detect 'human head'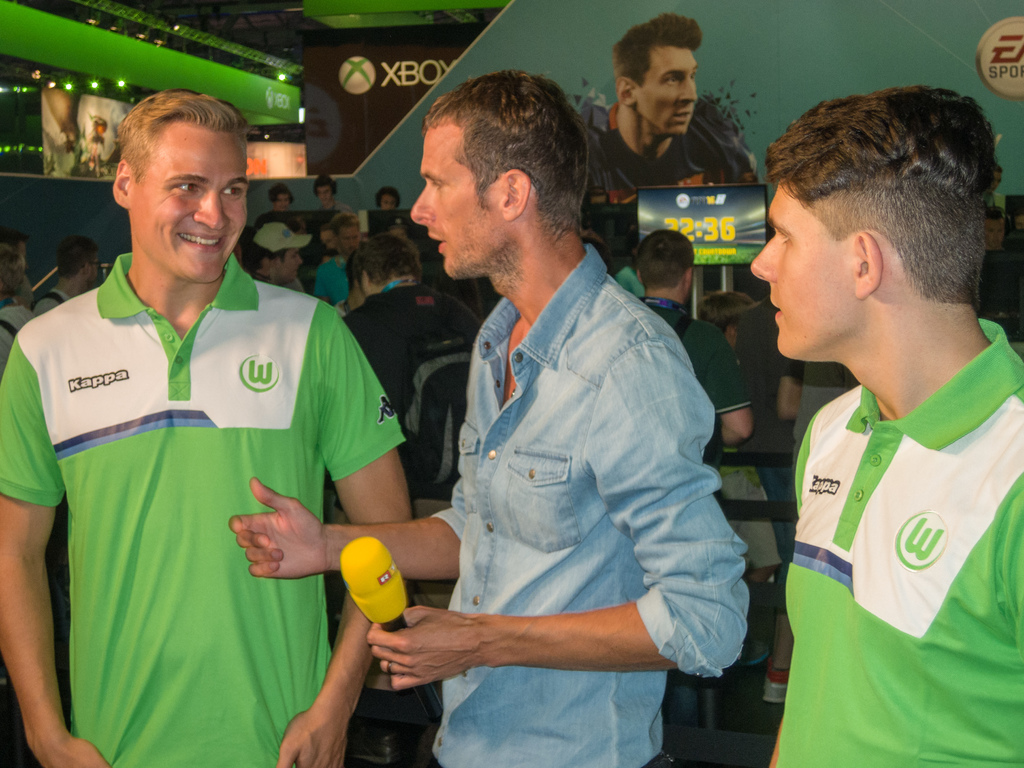
321/225/335/252
